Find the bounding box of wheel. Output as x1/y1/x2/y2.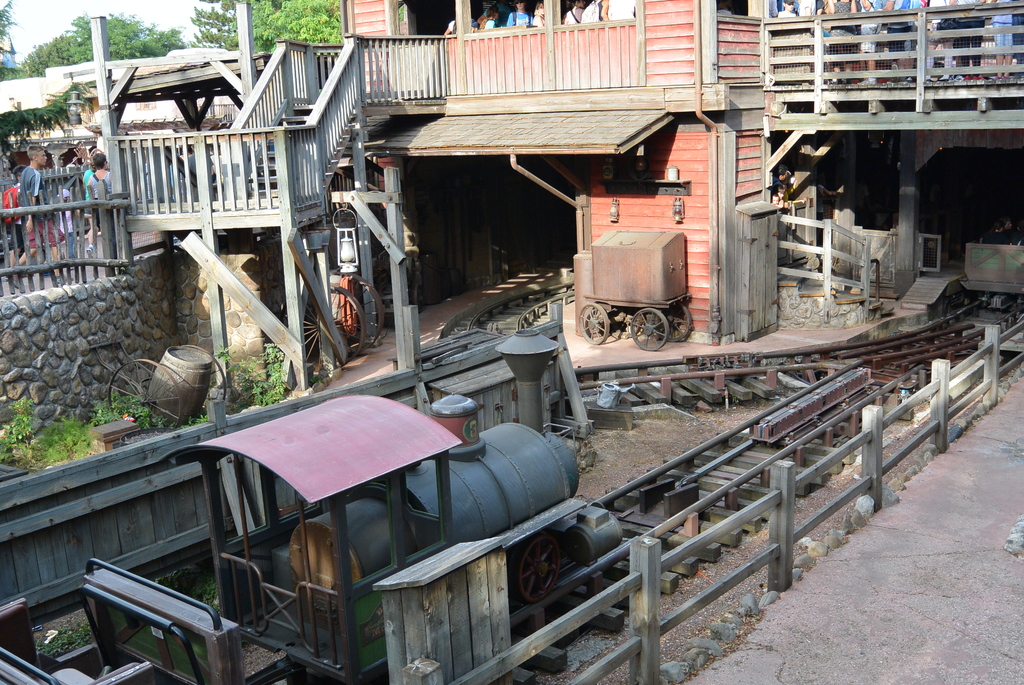
513/539/561/604.
